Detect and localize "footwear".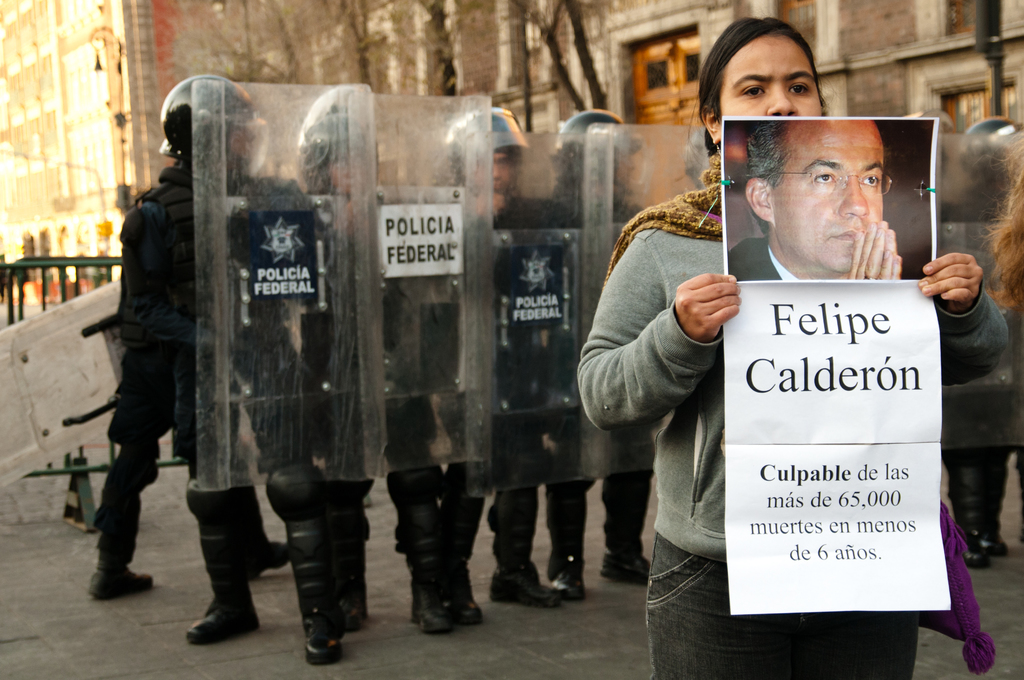
Localized at (left=602, top=548, right=657, bottom=585).
